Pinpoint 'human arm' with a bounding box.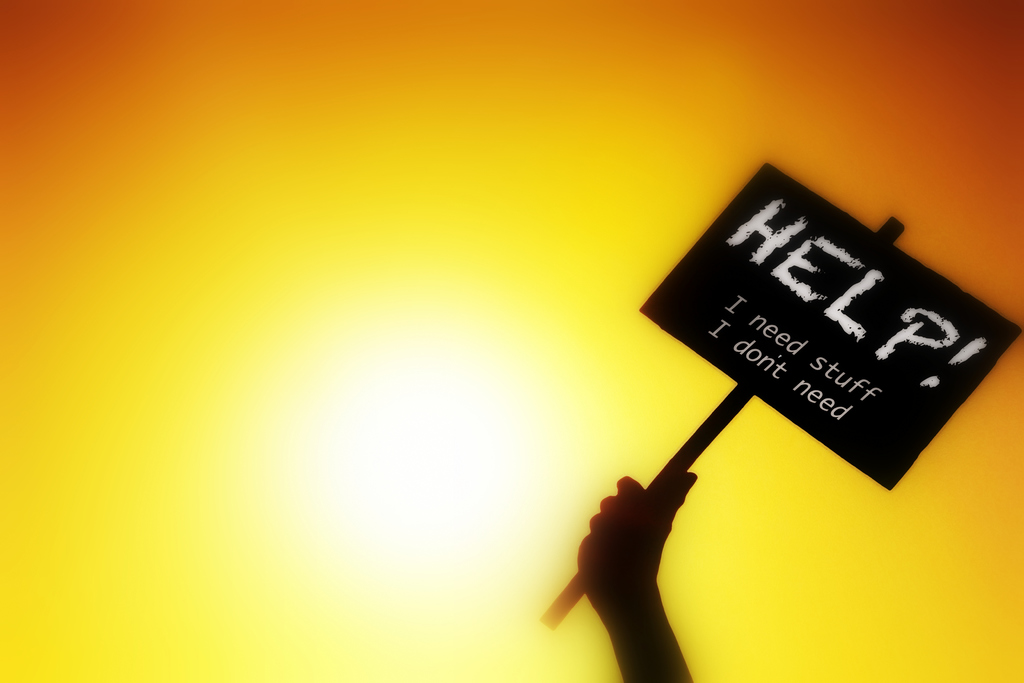
[566, 433, 716, 669].
